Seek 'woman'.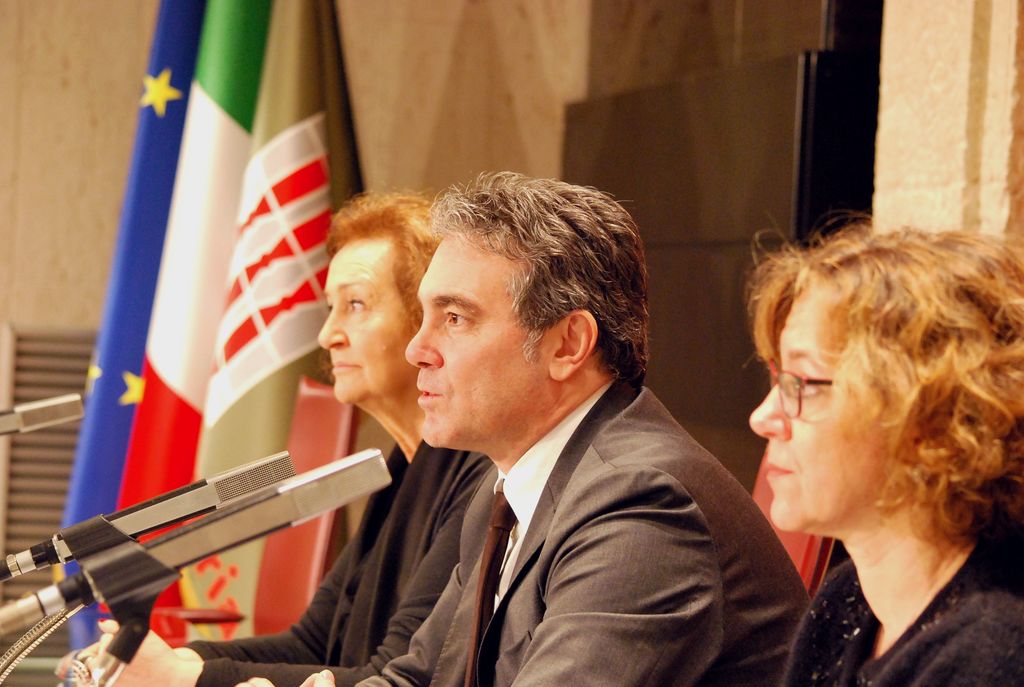
box=[60, 186, 499, 686].
